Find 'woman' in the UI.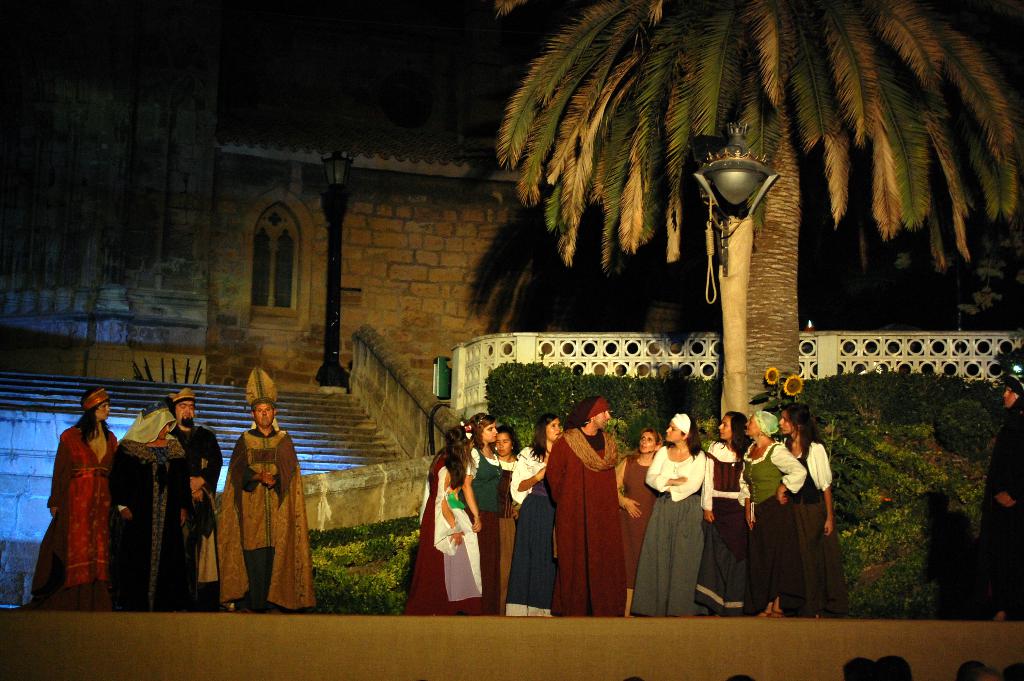
UI element at bbox=[458, 409, 499, 620].
